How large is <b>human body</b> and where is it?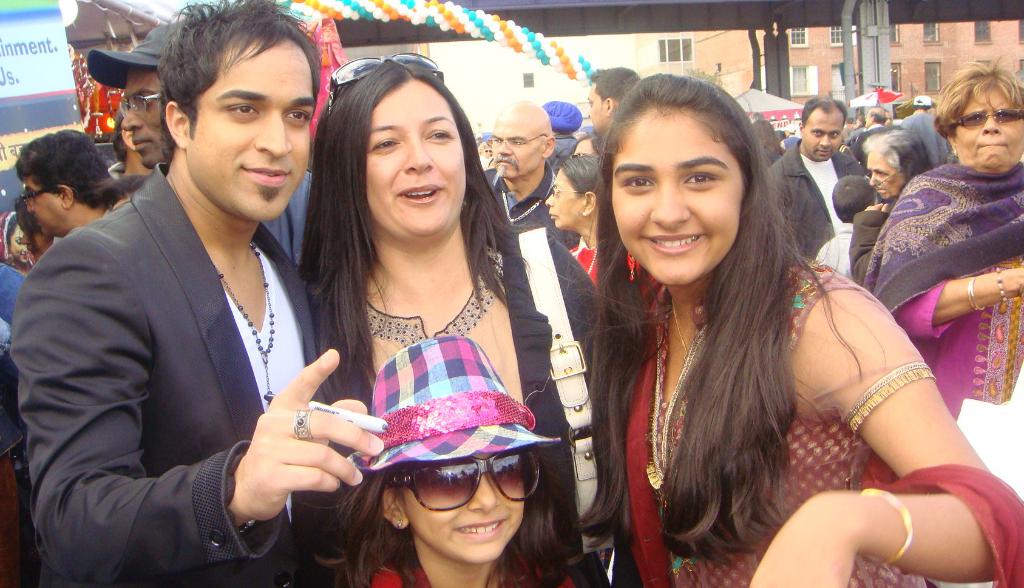
Bounding box: [586, 70, 1023, 587].
